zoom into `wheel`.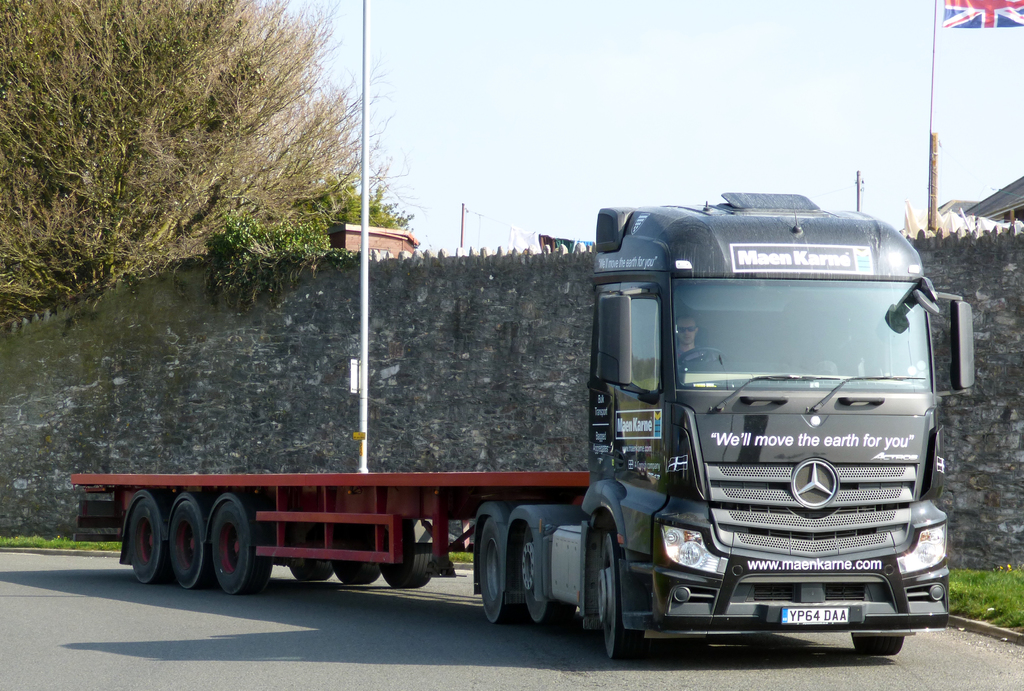
Zoom target: (211, 501, 273, 597).
